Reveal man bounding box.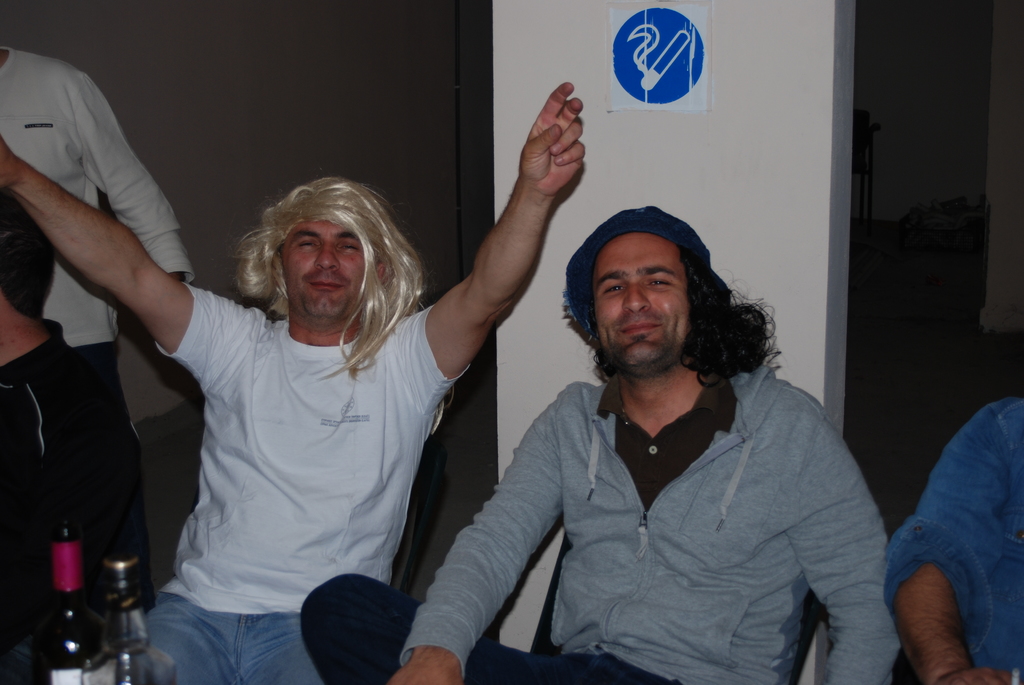
Revealed: [x1=299, y1=199, x2=895, y2=684].
